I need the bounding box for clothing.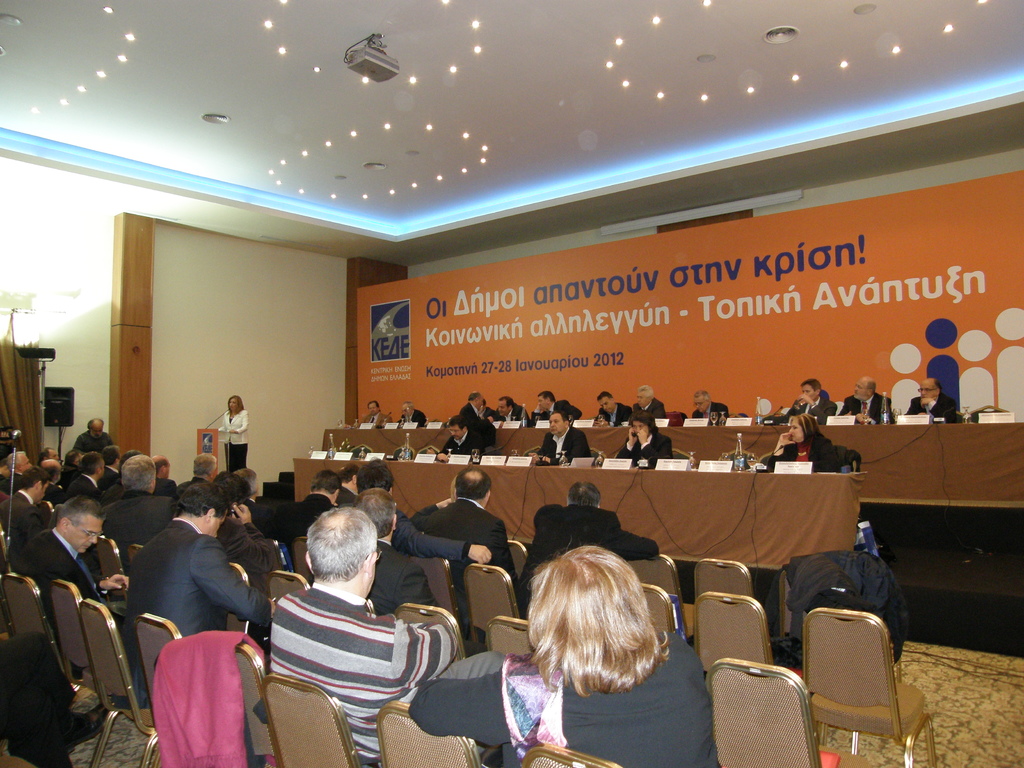
Here it is: Rect(360, 548, 440, 618).
